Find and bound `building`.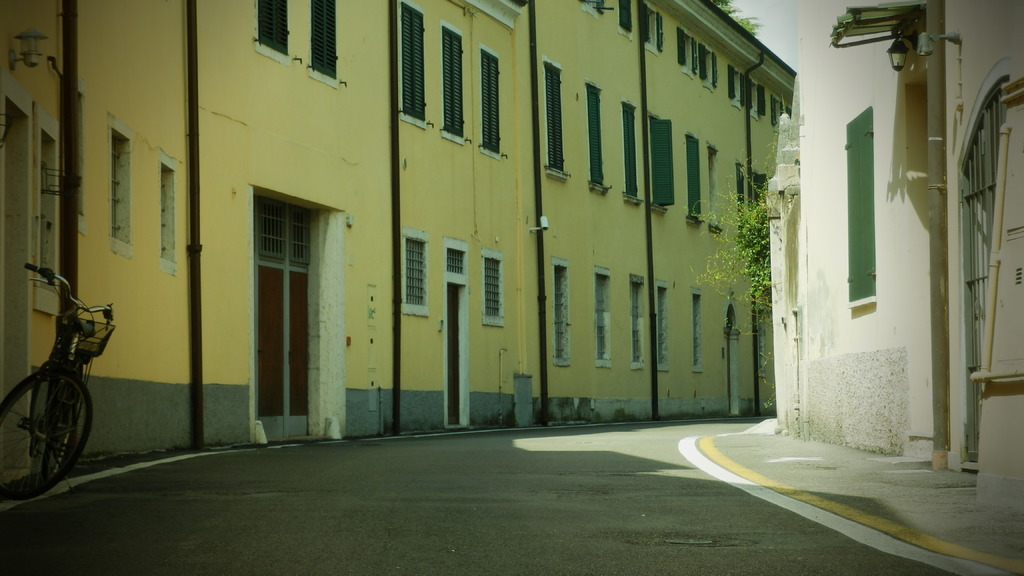
Bound: (x1=0, y1=0, x2=799, y2=508).
